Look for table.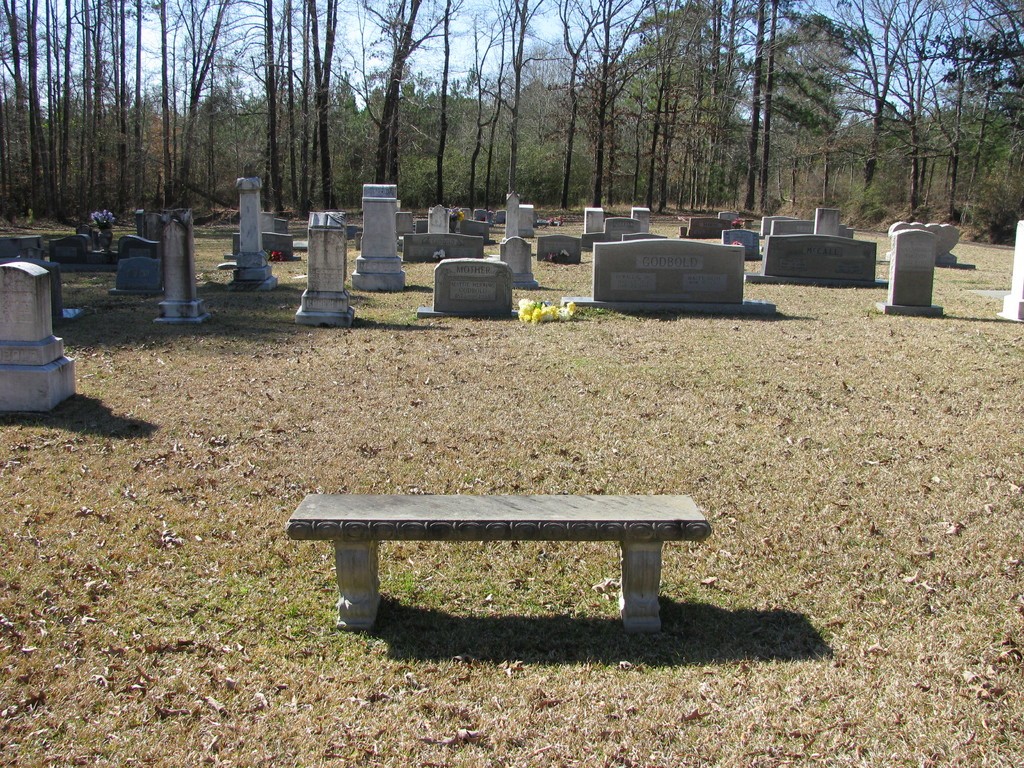
Found: 278, 495, 714, 634.
